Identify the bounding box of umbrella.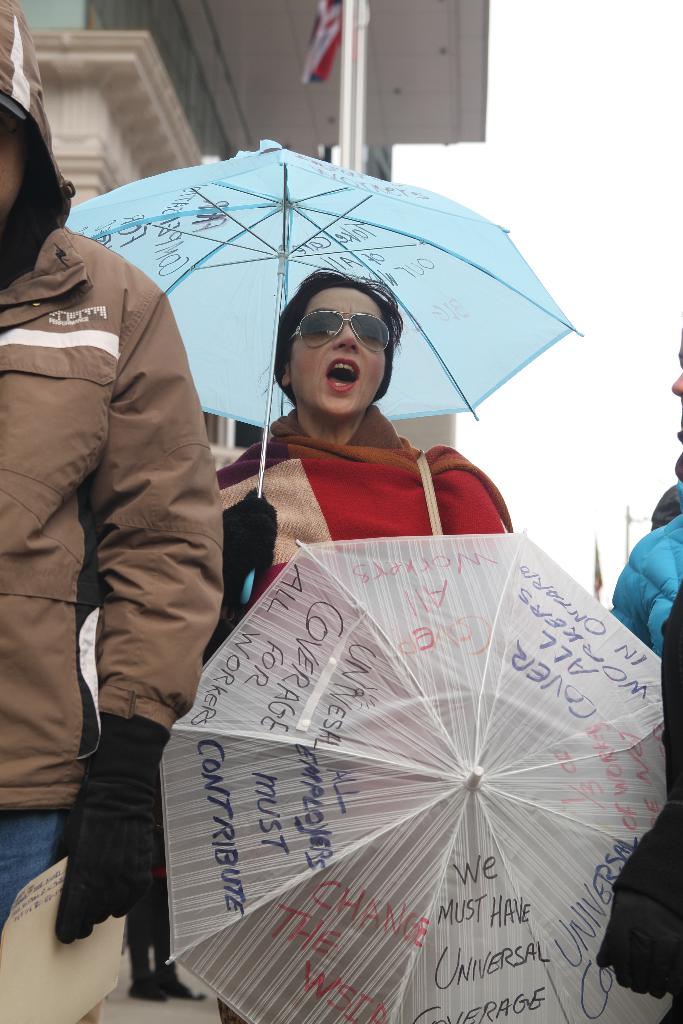
160 528 673 1023.
